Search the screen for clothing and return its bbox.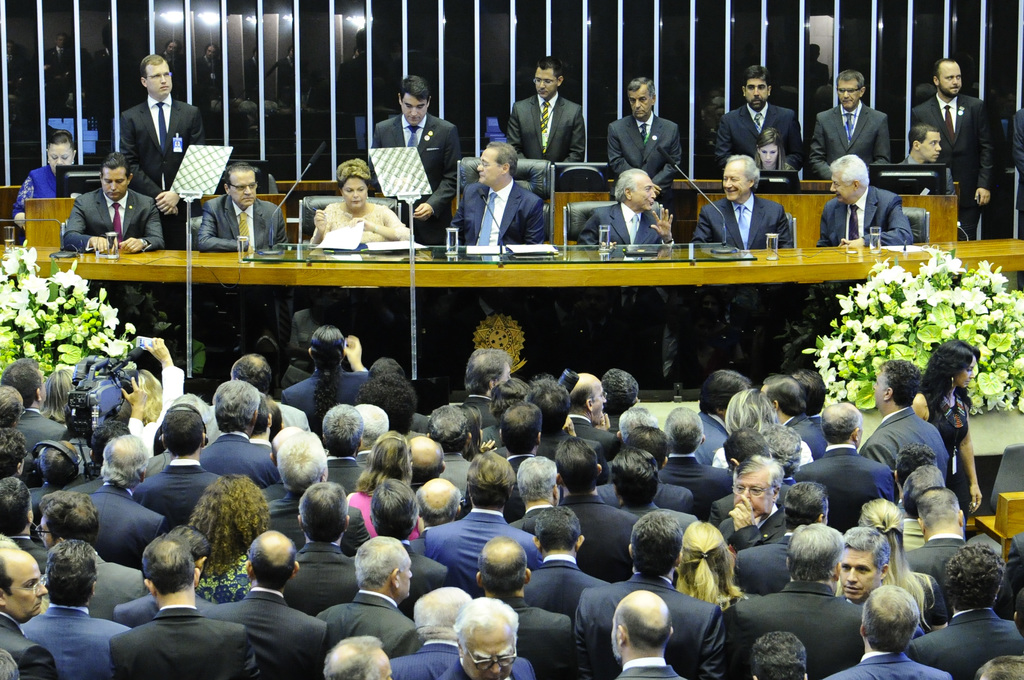
Found: box(501, 451, 538, 474).
